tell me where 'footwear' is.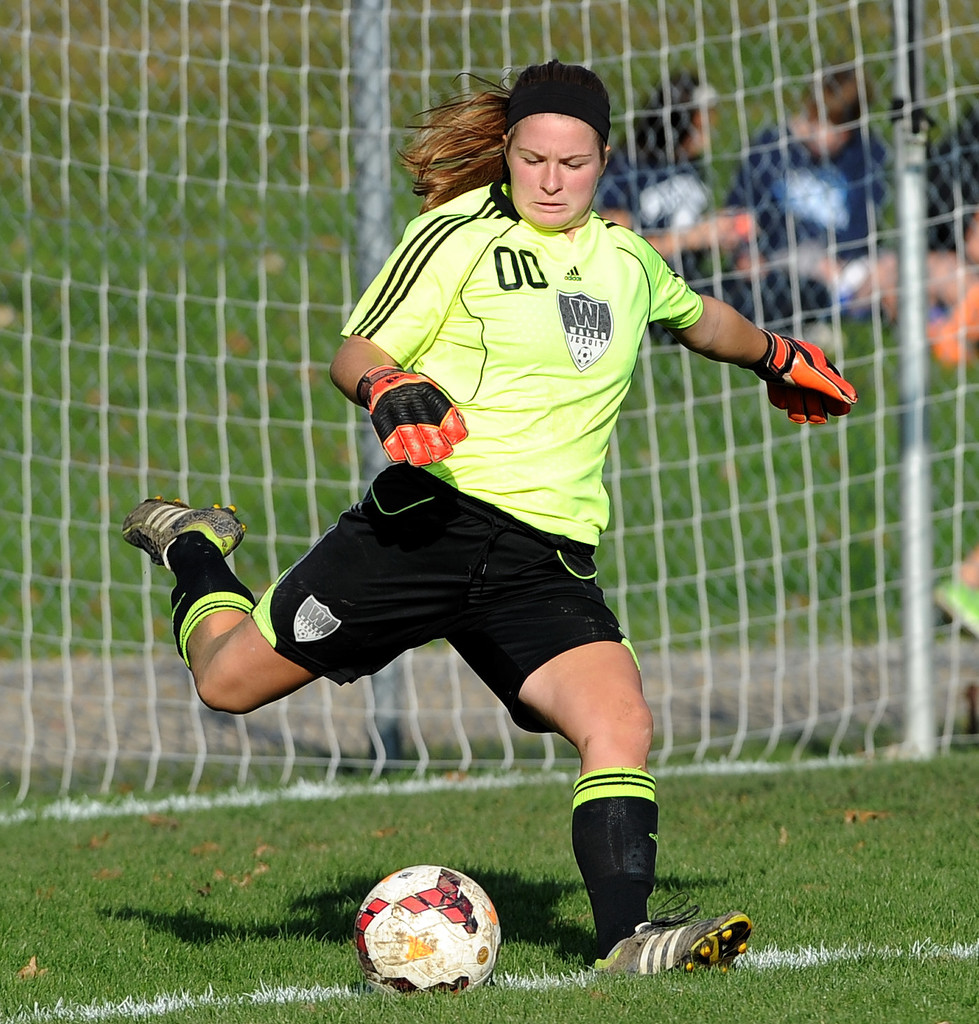
'footwear' is at 120:500:257:572.
